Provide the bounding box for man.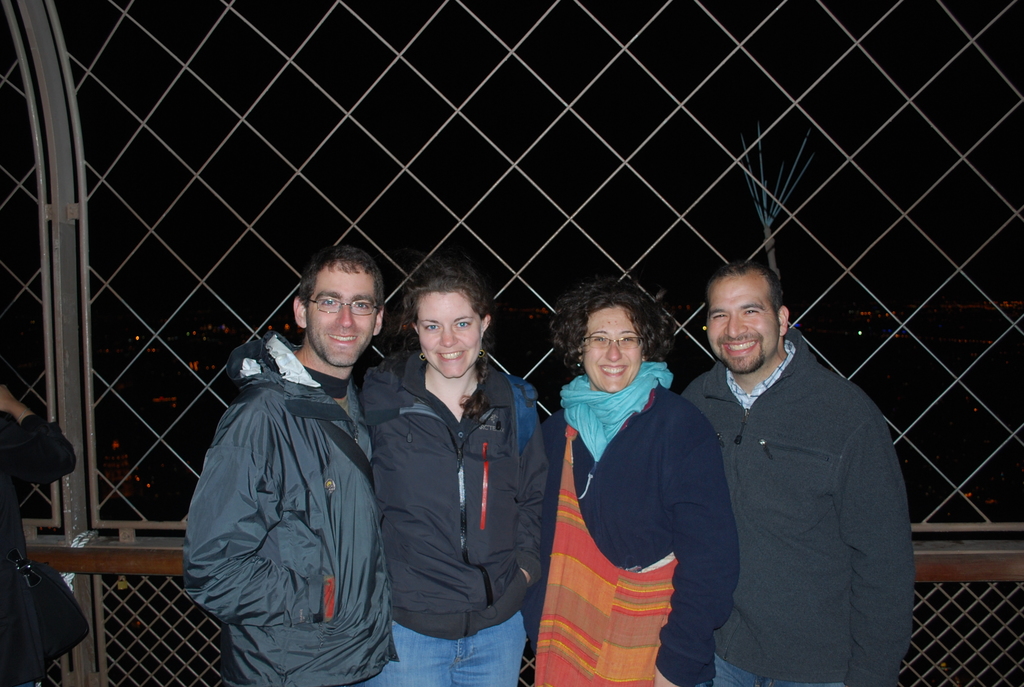
{"left": 682, "top": 258, "right": 910, "bottom": 686}.
